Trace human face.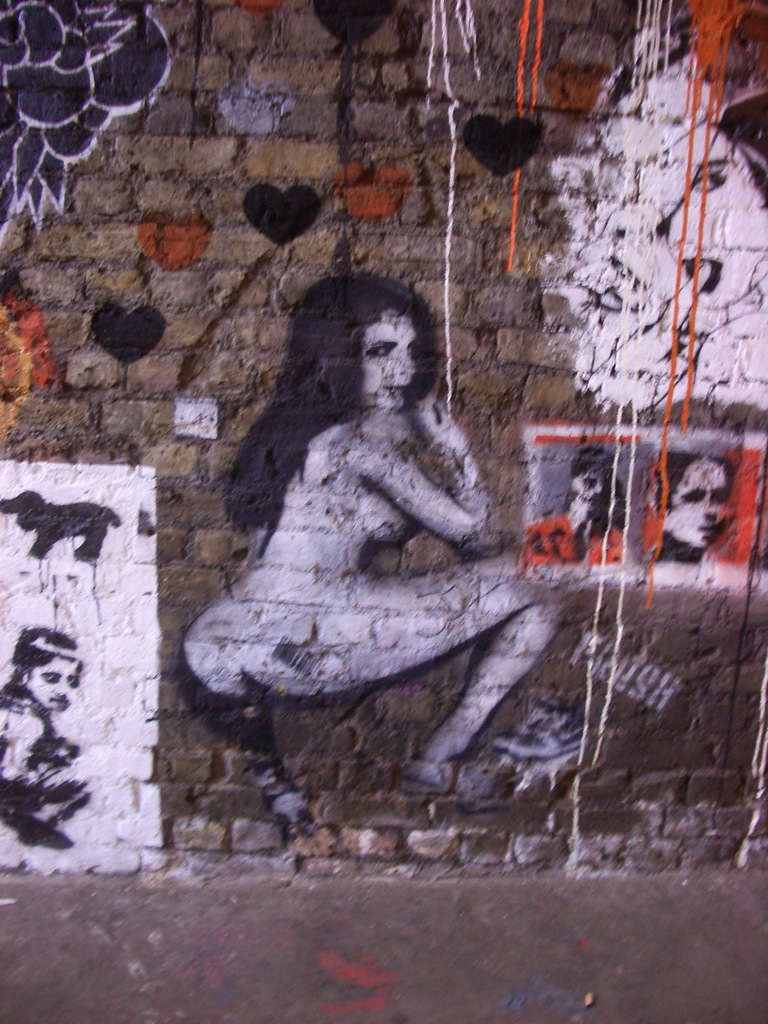
Traced to 655 455 728 554.
